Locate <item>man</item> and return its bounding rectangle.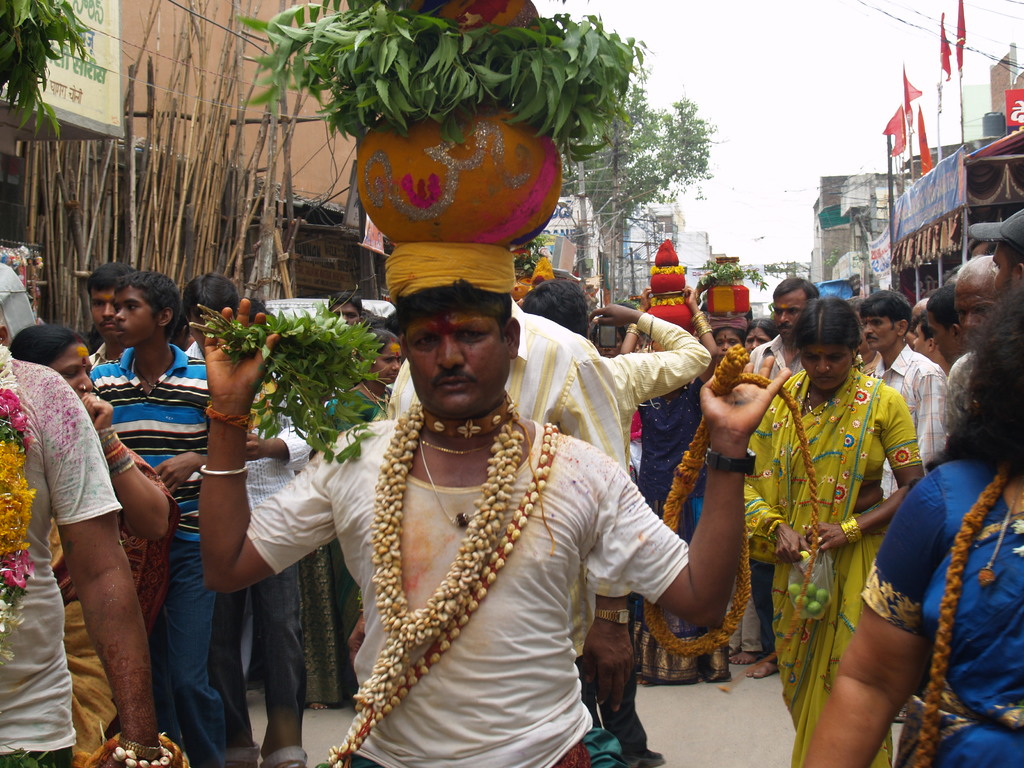
(x1=750, y1=275, x2=819, y2=680).
